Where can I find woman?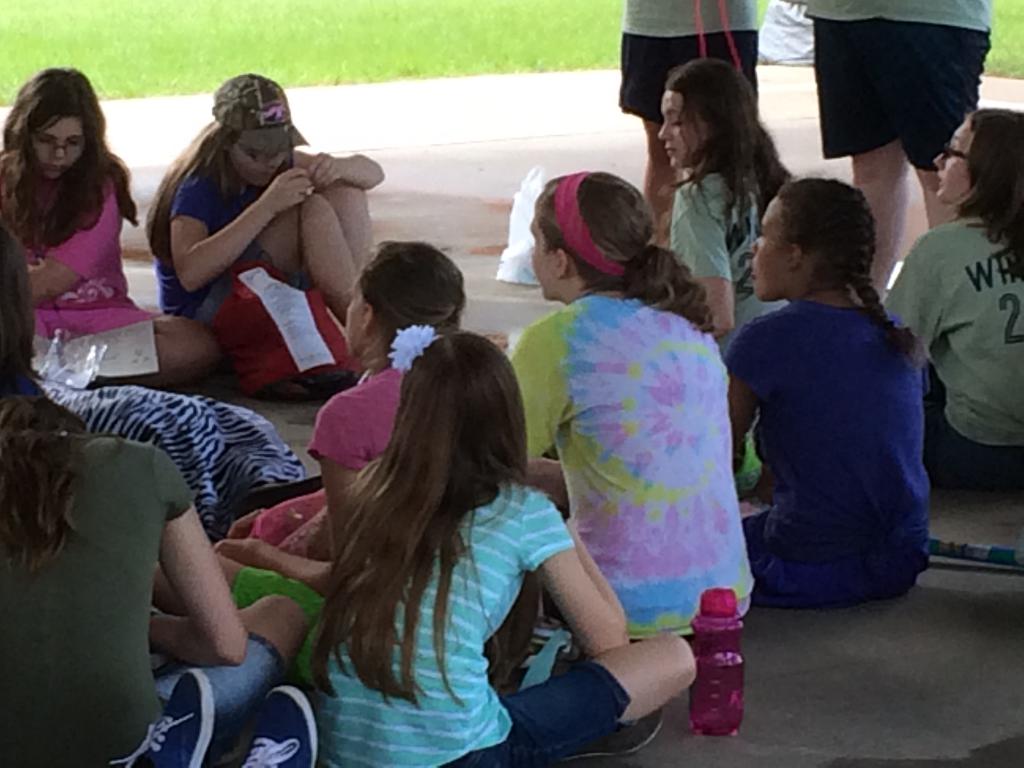
You can find it at {"left": 206, "top": 234, "right": 483, "bottom": 594}.
